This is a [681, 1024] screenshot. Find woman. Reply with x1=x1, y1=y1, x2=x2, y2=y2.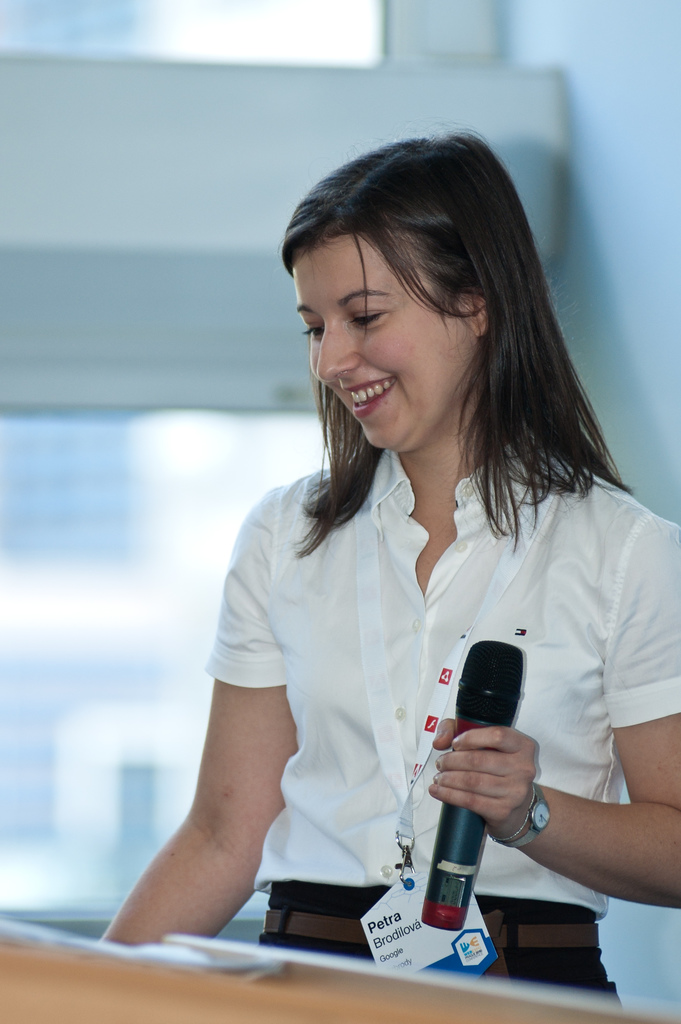
x1=97, y1=128, x2=680, y2=1007.
